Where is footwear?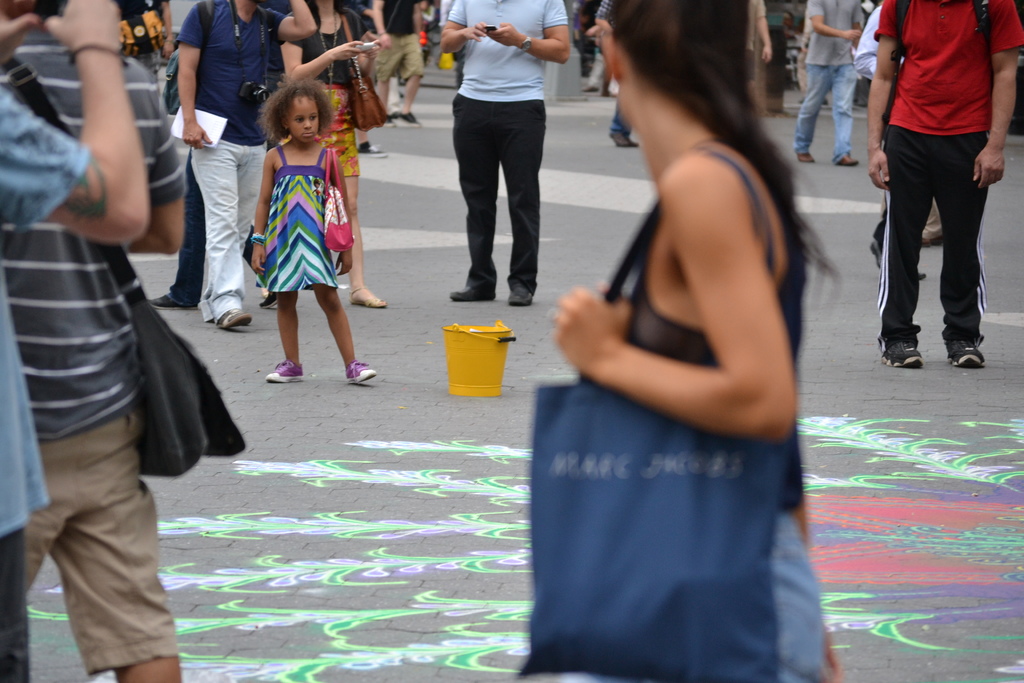
rect(354, 290, 389, 310).
